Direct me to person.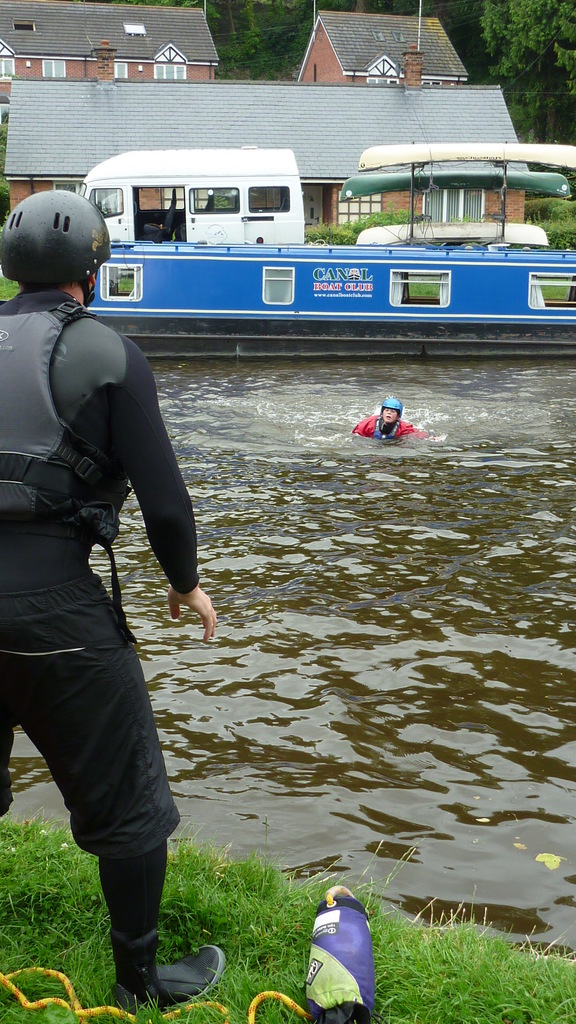
Direction: x1=346, y1=392, x2=421, y2=445.
